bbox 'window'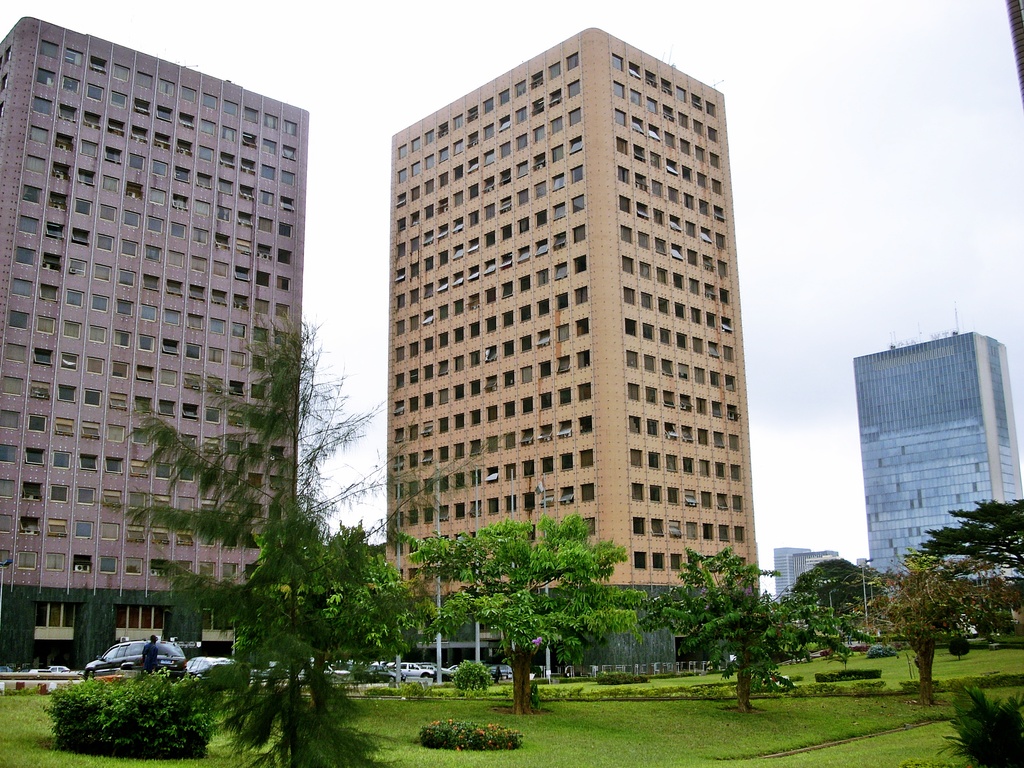
pyautogui.locateOnScreen(488, 345, 495, 362)
